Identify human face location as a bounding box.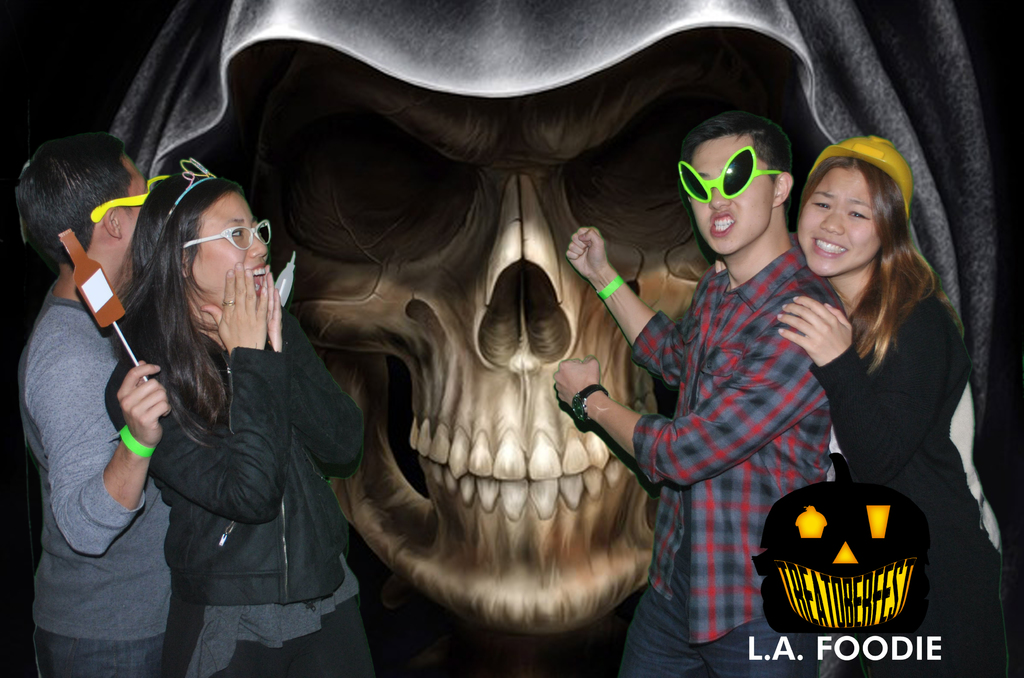
x1=793, y1=165, x2=883, y2=273.
